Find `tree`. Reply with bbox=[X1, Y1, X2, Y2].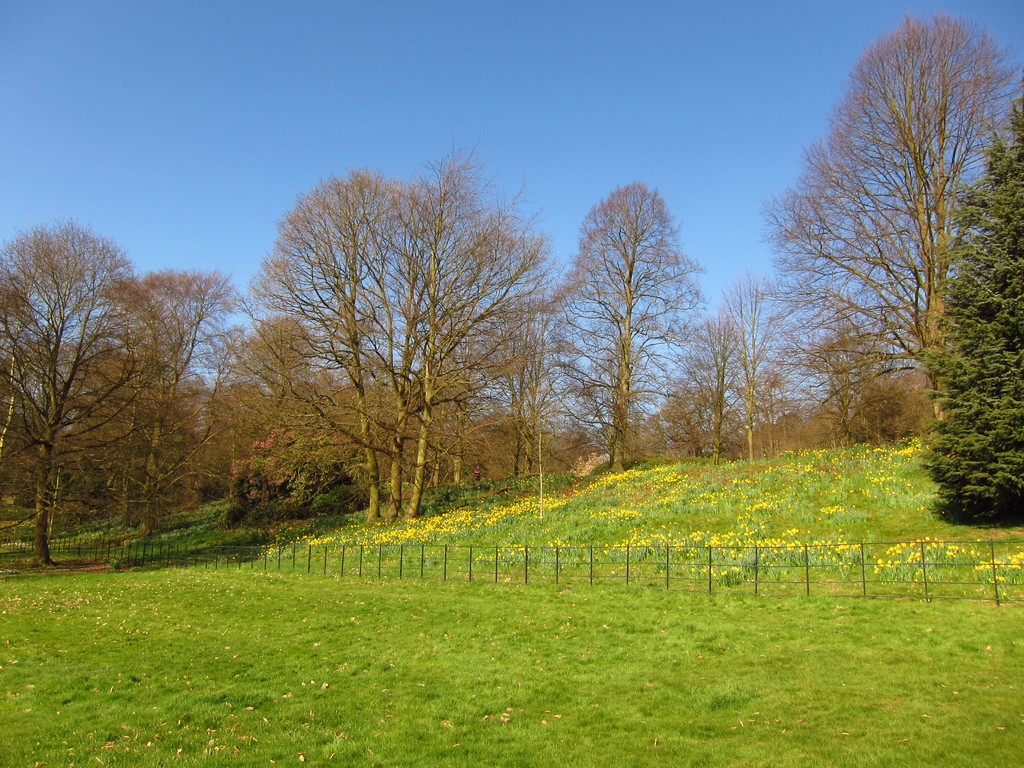
bbox=[923, 79, 1023, 534].
